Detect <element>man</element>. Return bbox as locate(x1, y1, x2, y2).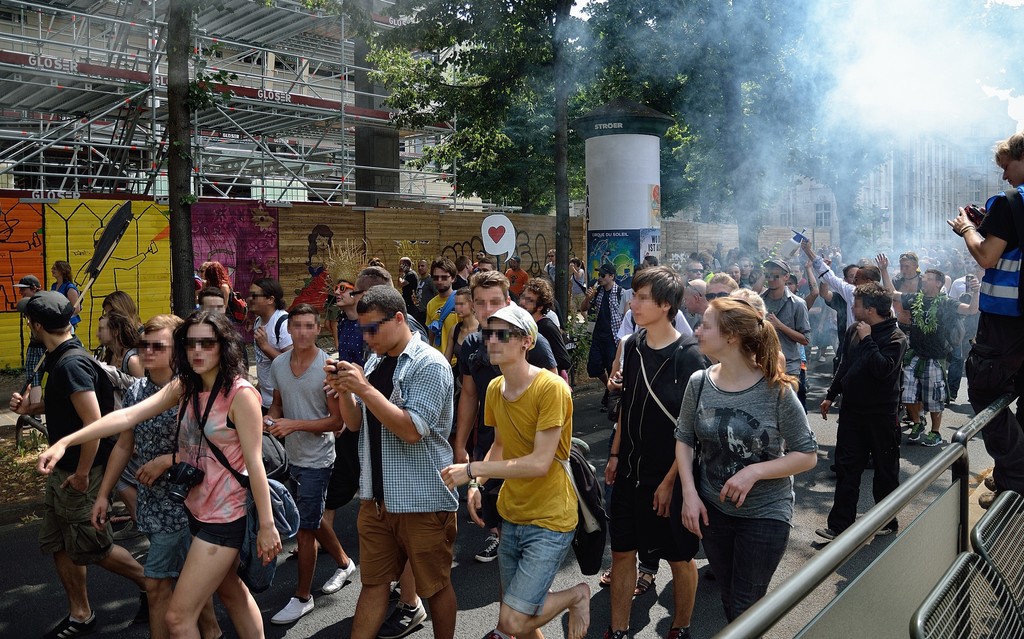
locate(954, 252, 980, 299).
